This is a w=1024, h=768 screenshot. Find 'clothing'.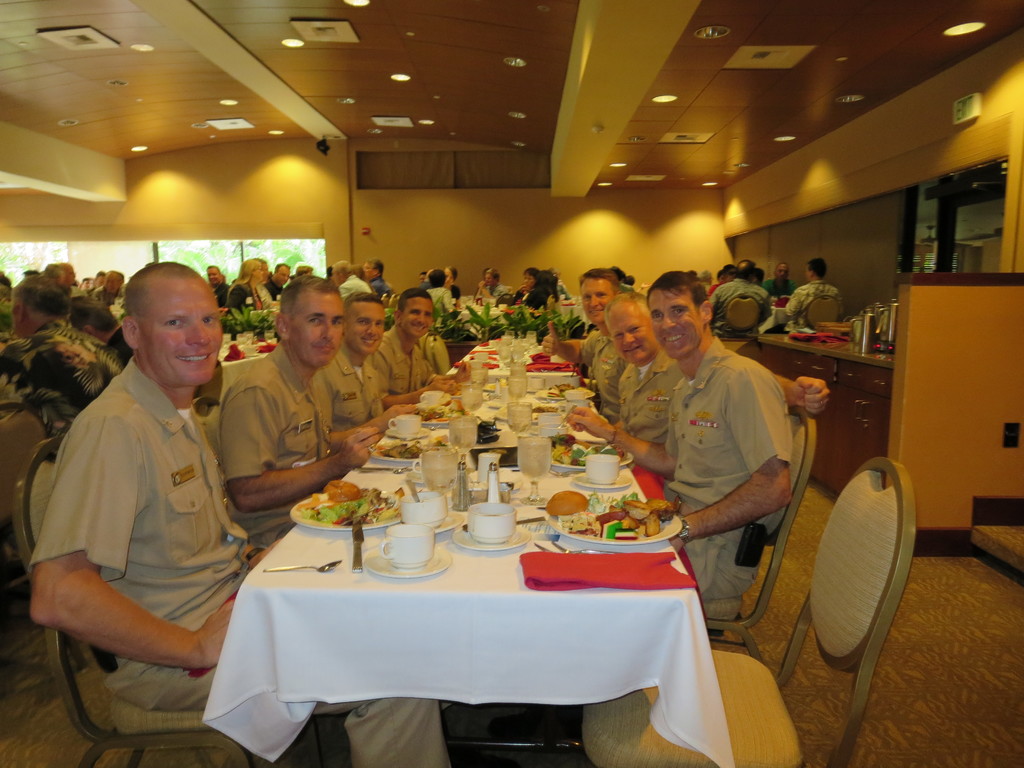
Bounding box: rect(218, 283, 234, 317).
